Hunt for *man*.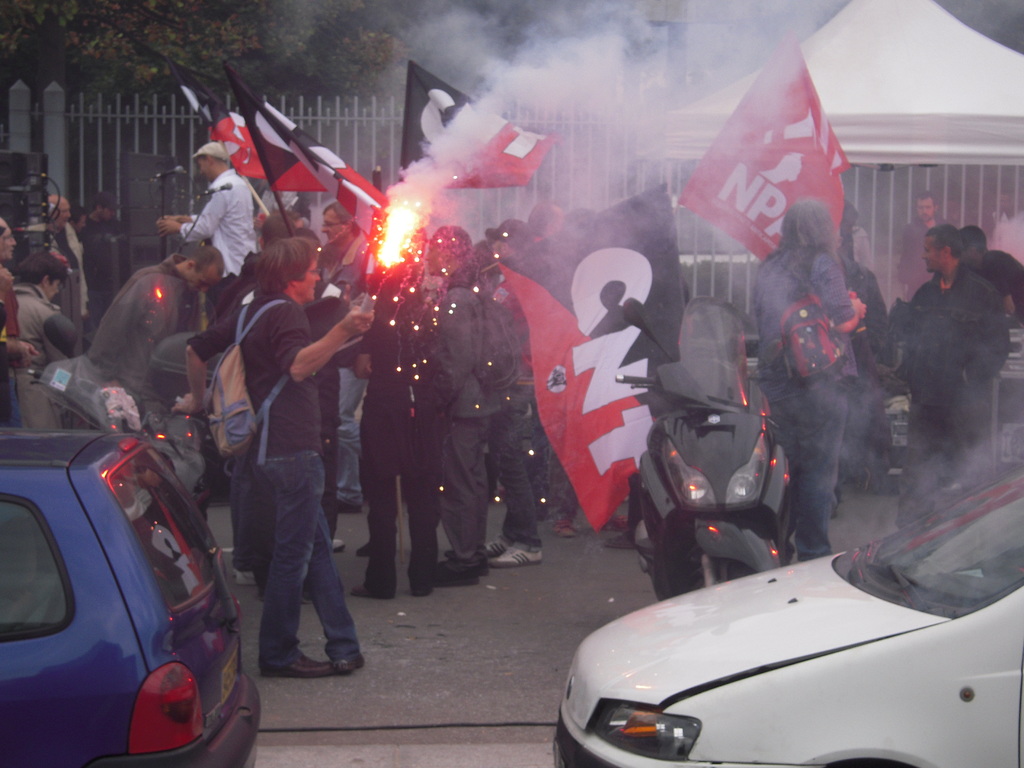
Hunted down at detection(751, 195, 870, 567).
